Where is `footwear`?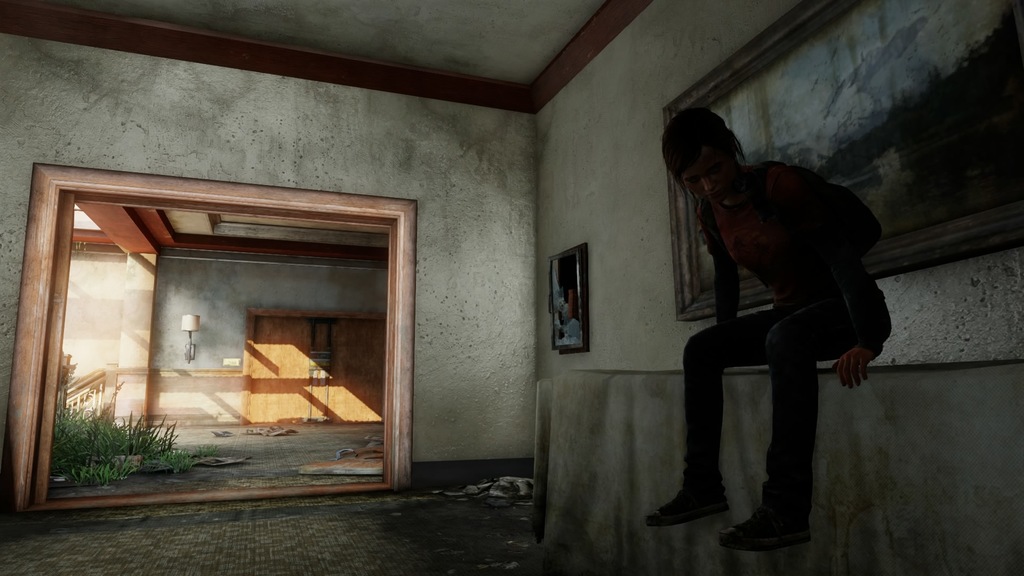
Rect(718, 512, 806, 546).
